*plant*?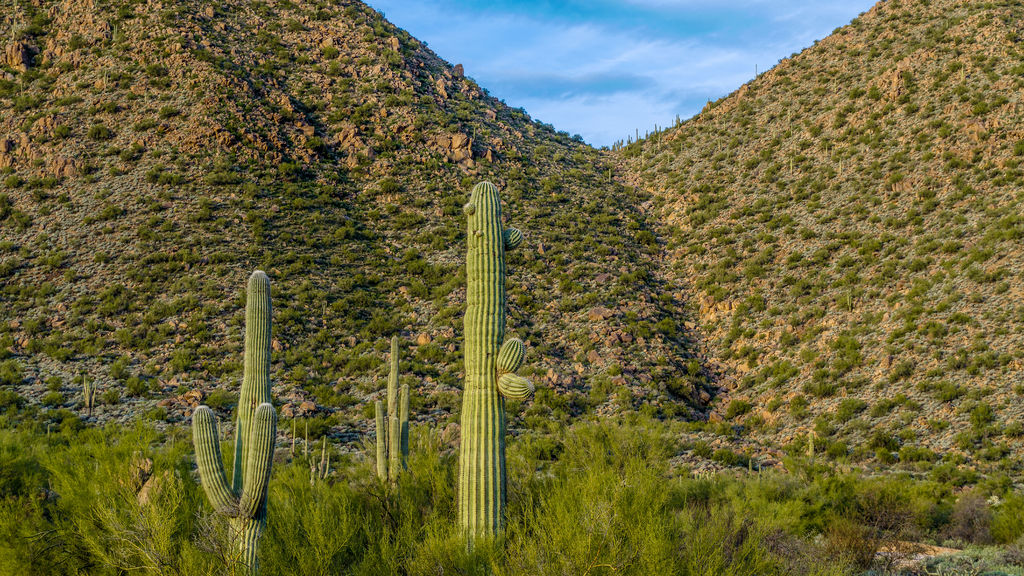
(x1=931, y1=345, x2=1002, y2=373)
